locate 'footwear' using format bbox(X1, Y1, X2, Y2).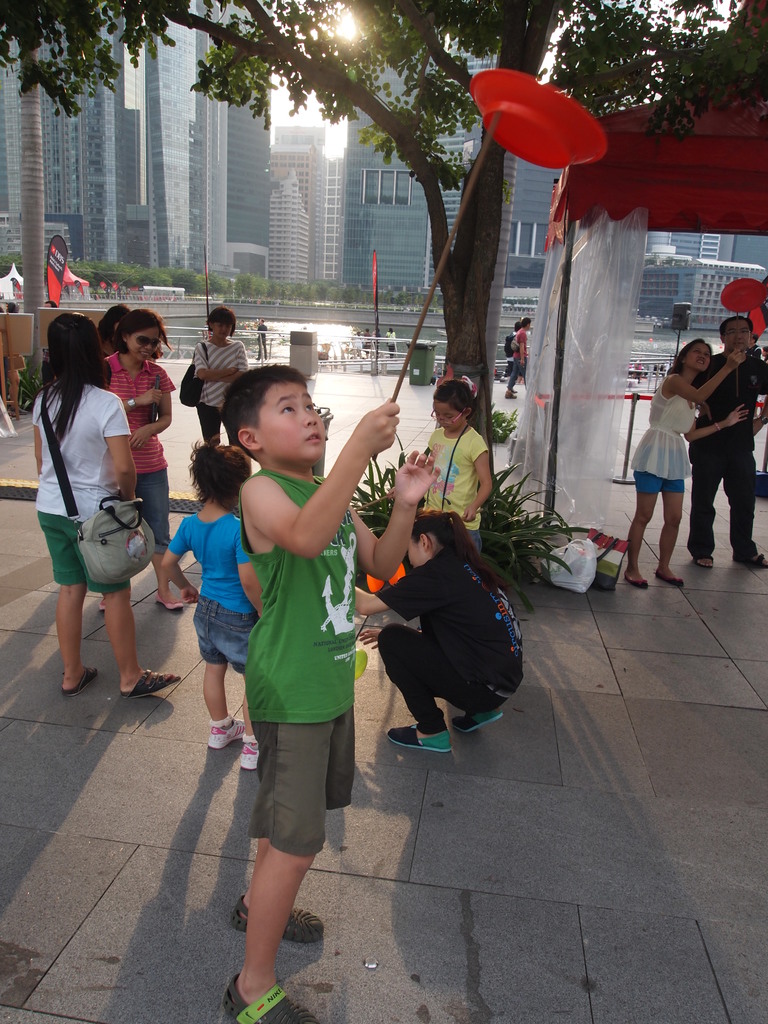
bbox(224, 966, 322, 1023).
